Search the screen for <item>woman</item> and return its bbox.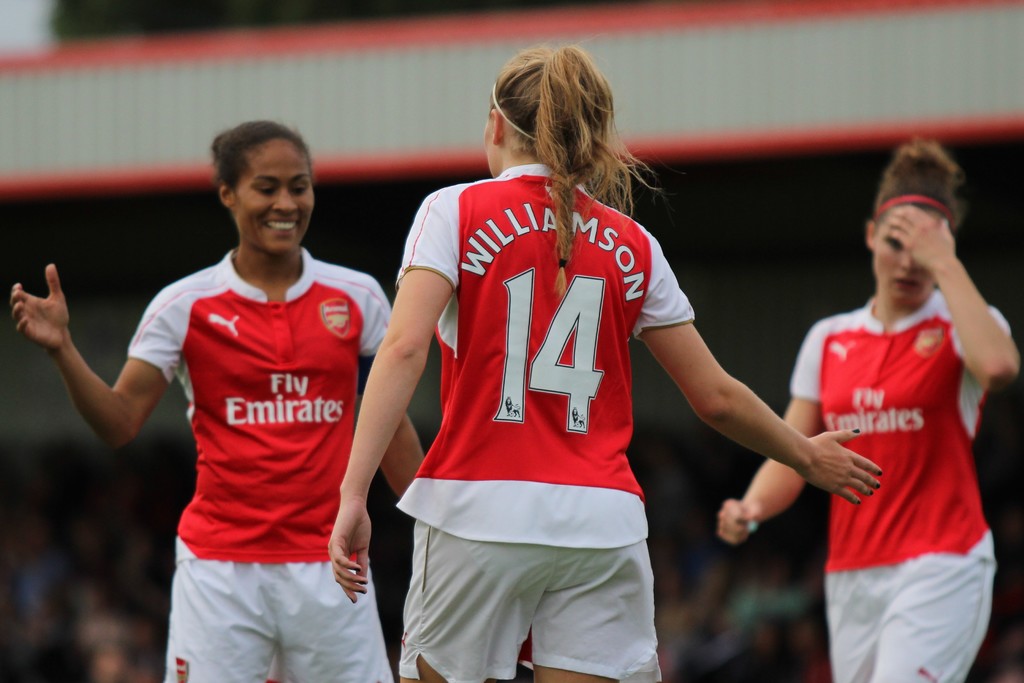
Found: [x1=1, y1=120, x2=426, y2=682].
